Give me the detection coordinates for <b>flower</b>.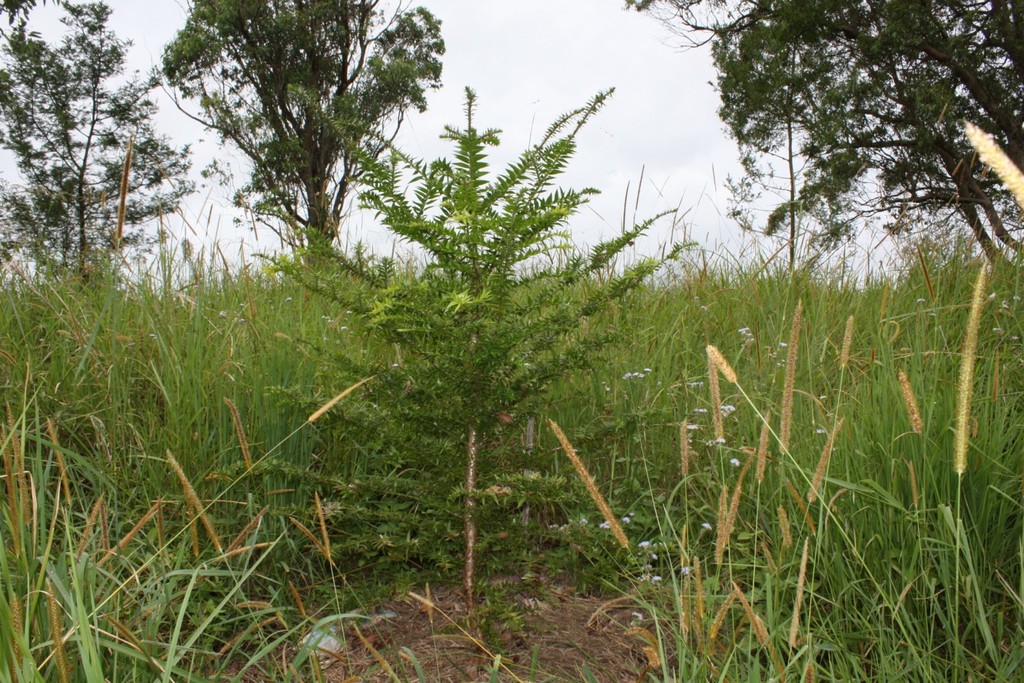
box(700, 520, 714, 533).
